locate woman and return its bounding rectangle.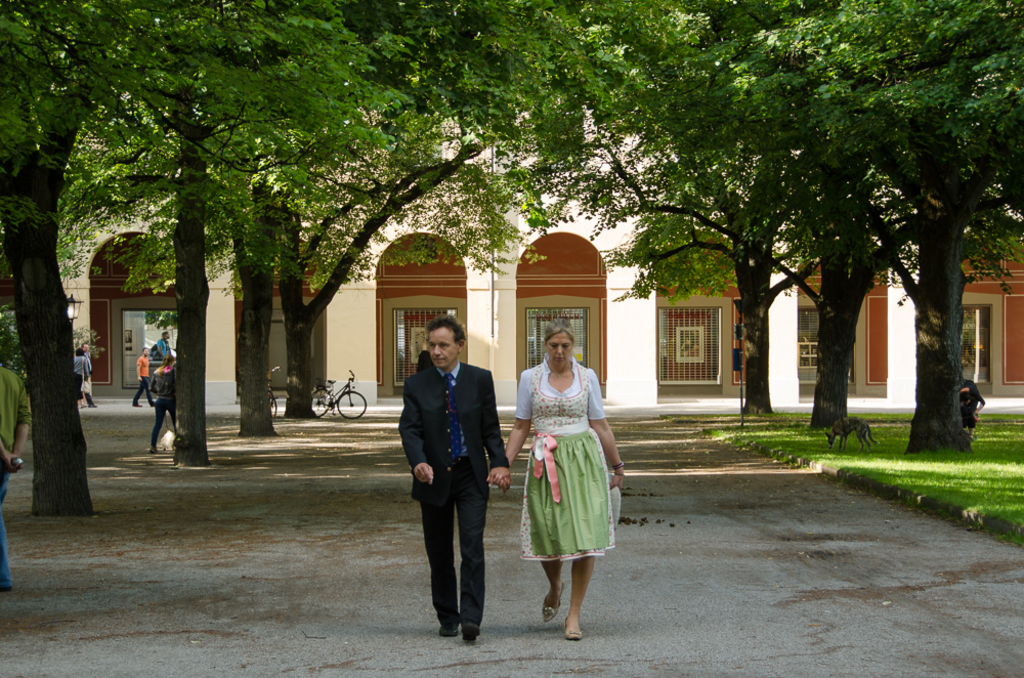
517,328,630,609.
